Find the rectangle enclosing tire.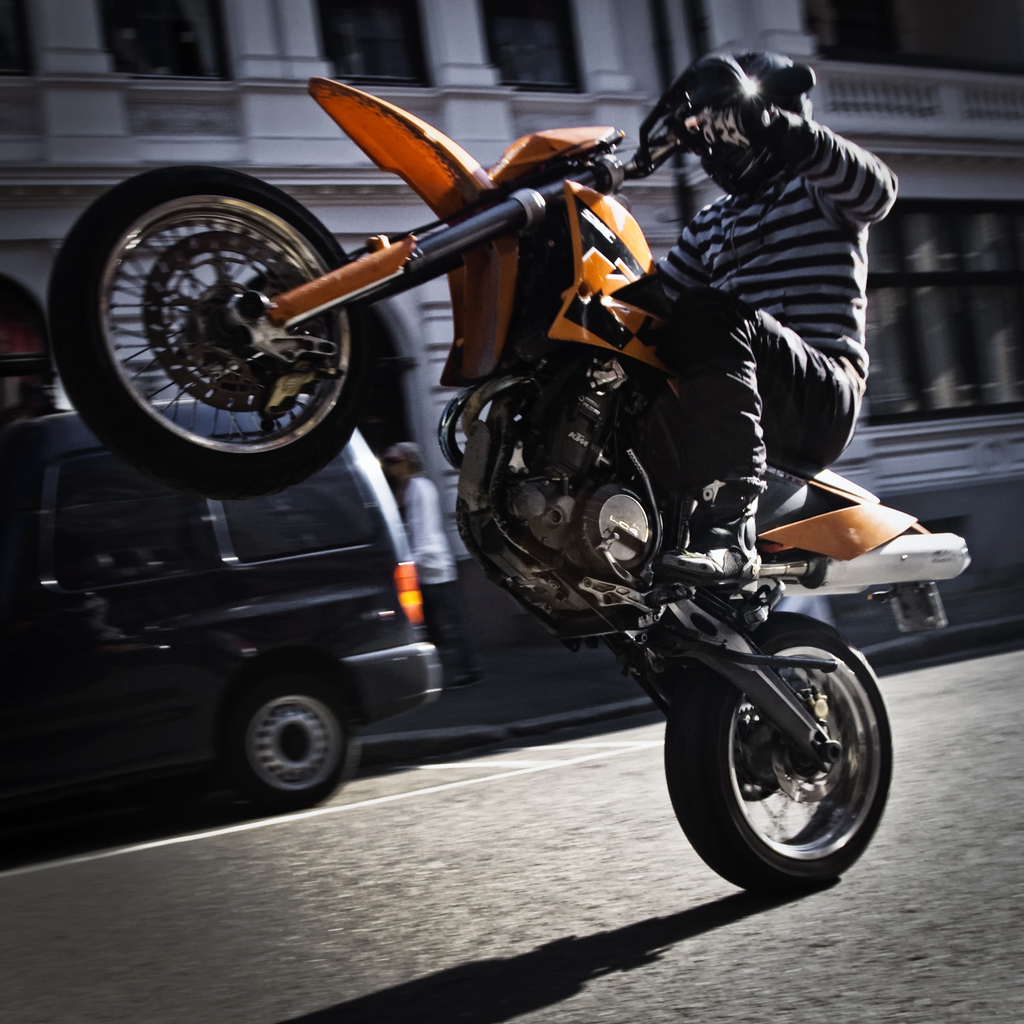
(x1=211, y1=641, x2=362, y2=811).
